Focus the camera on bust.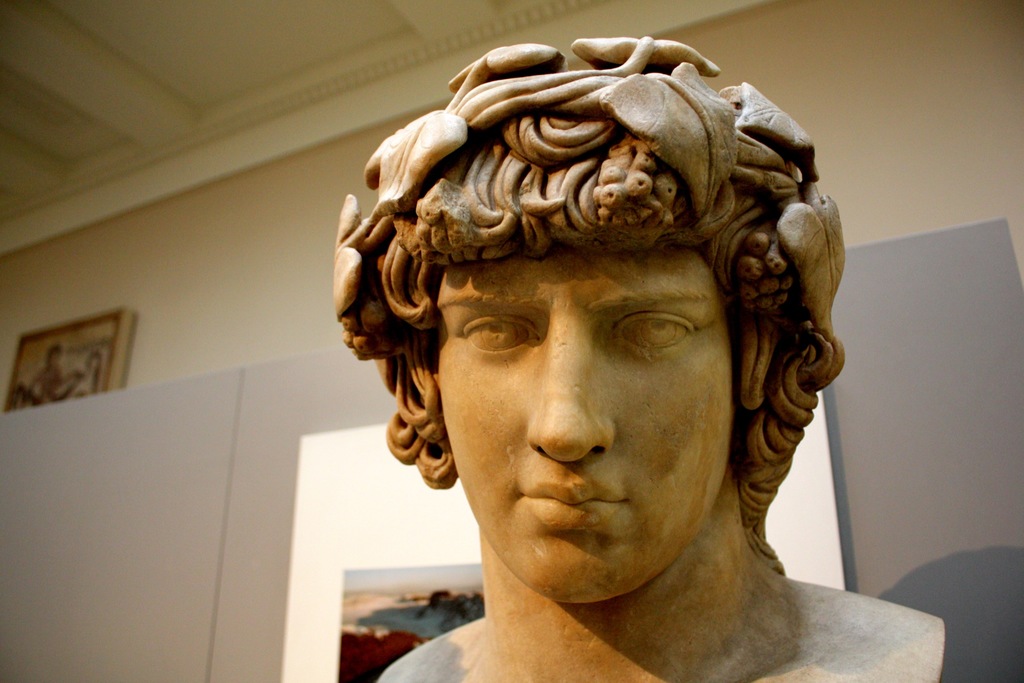
Focus region: region(334, 32, 945, 682).
